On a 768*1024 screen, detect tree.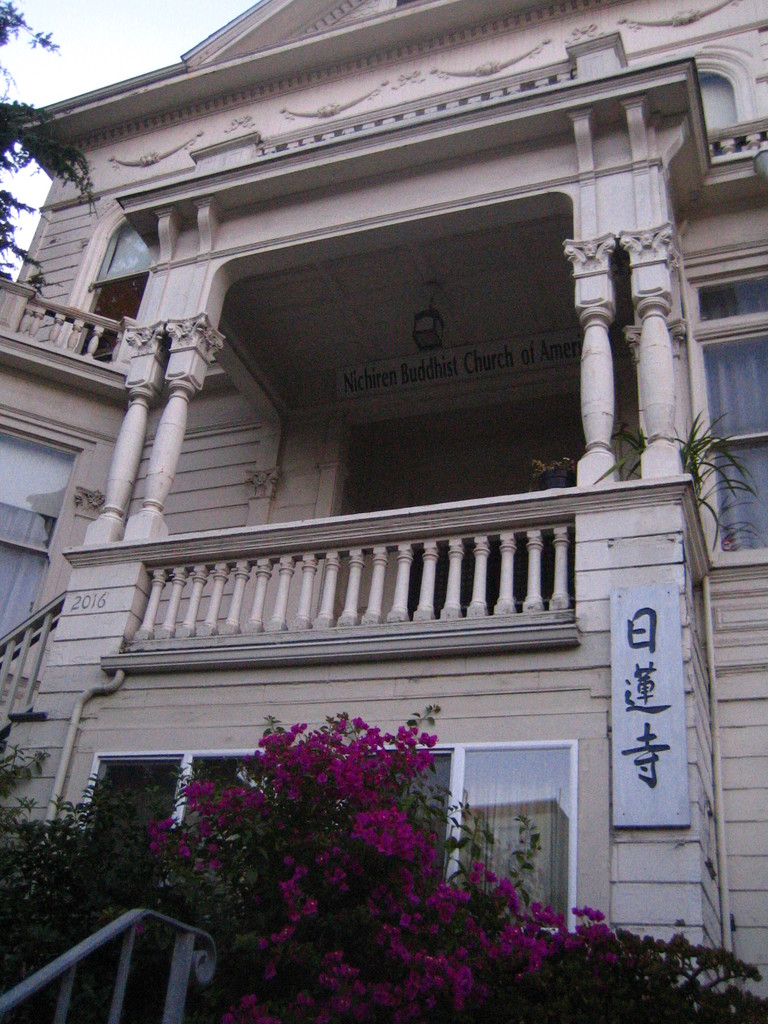
region(0, 0, 97, 280).
